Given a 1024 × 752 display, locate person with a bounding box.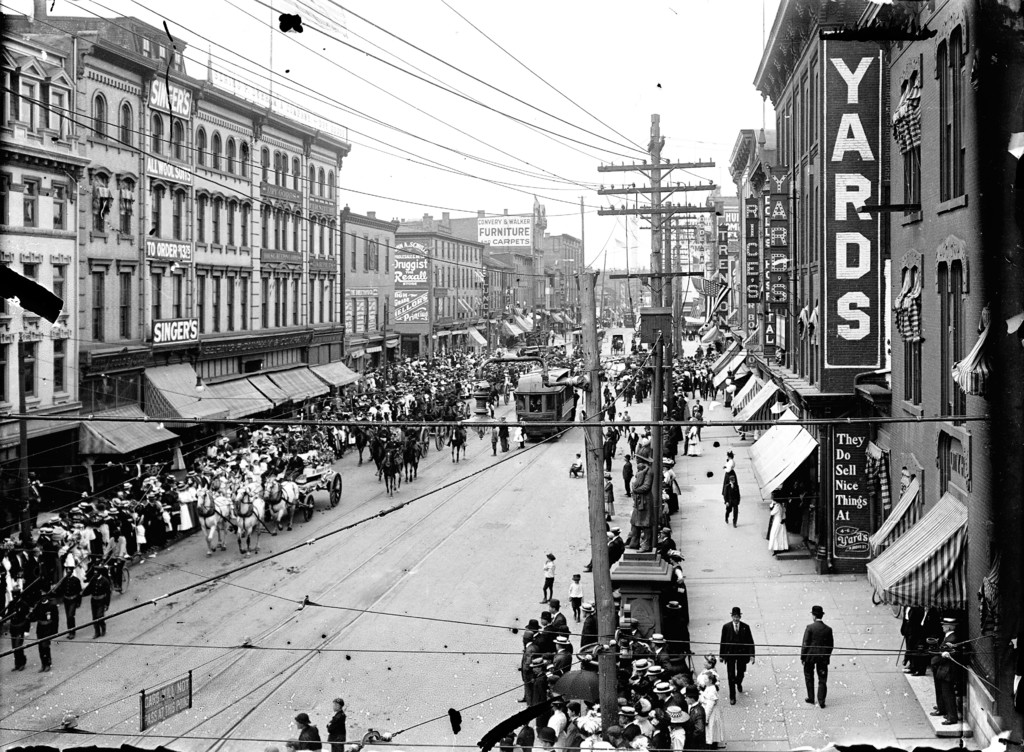
Located: 724,446,735,471.
